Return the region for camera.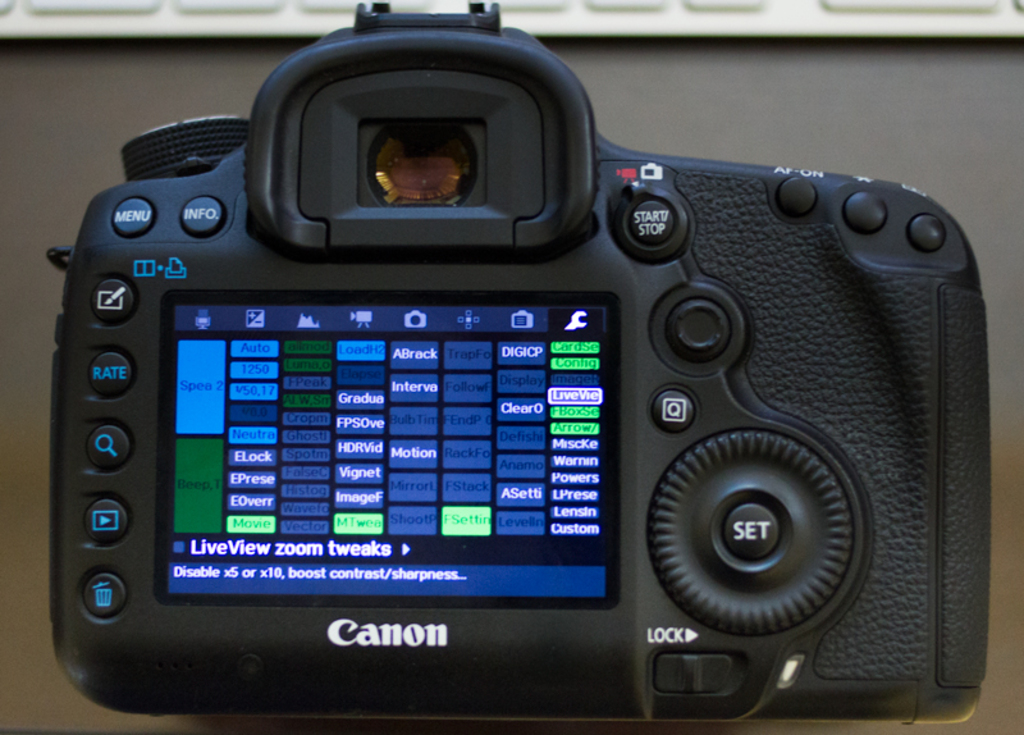
x1=45, y1=0, x2=989, y2=726.
